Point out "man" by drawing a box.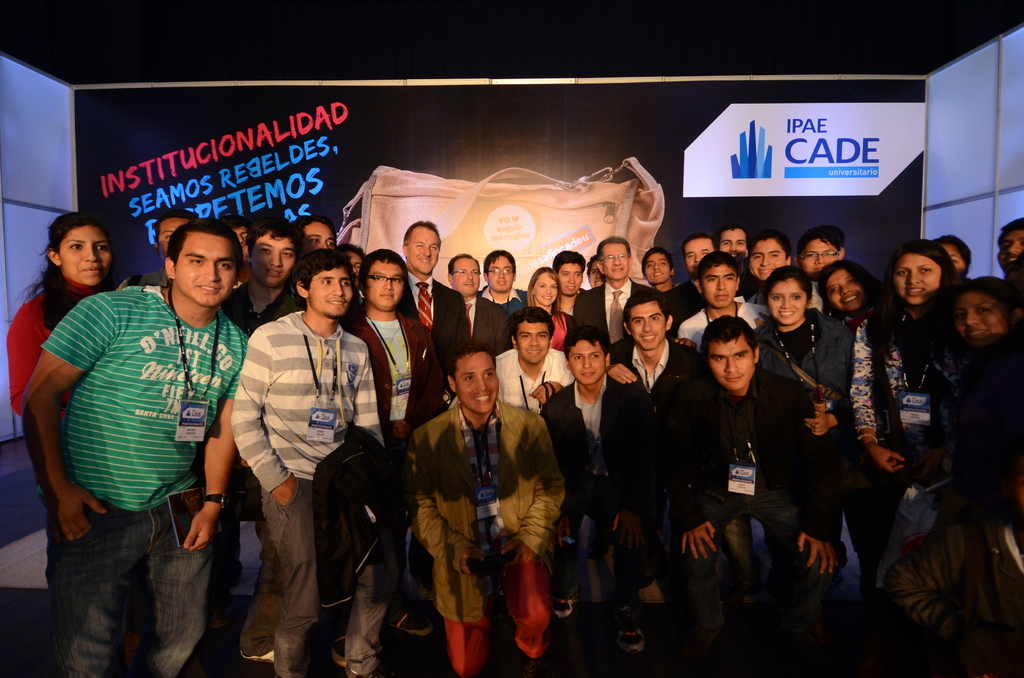
locate(605, 295, 698, 677).
